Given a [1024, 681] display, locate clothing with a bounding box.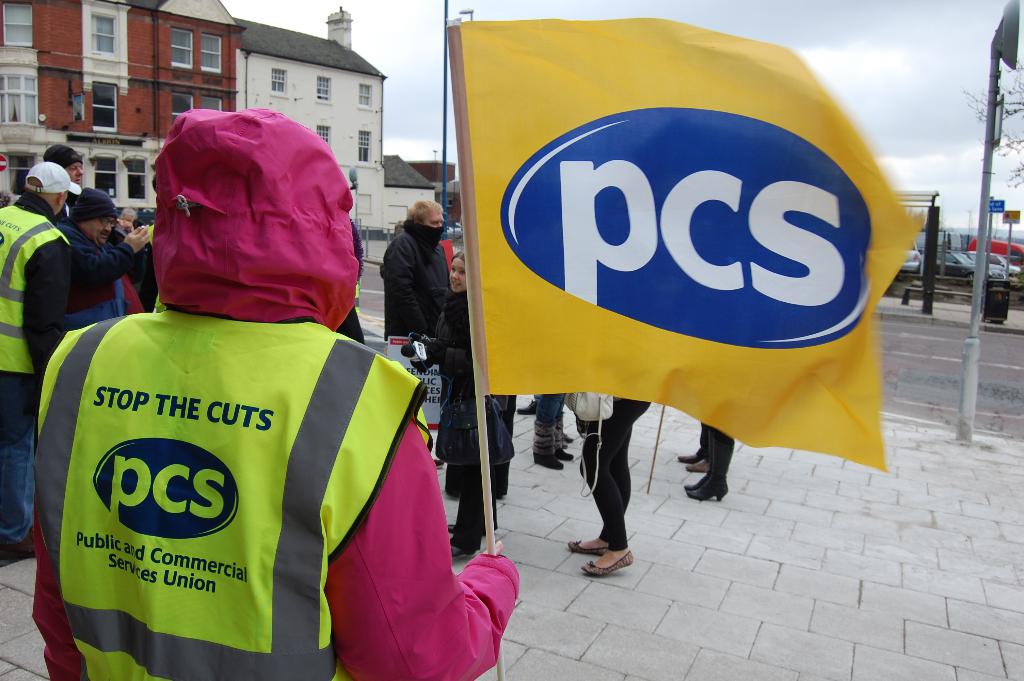
Located: region(700, 401, 740, 510).
